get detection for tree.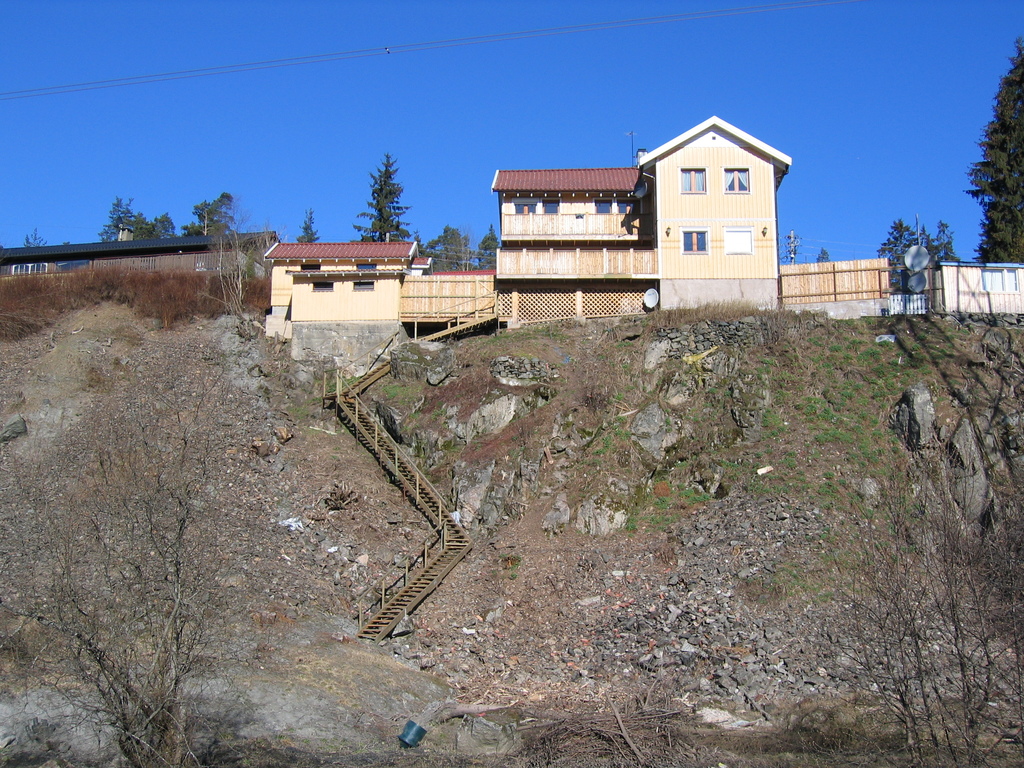
Detection: 877:217:959:285.
